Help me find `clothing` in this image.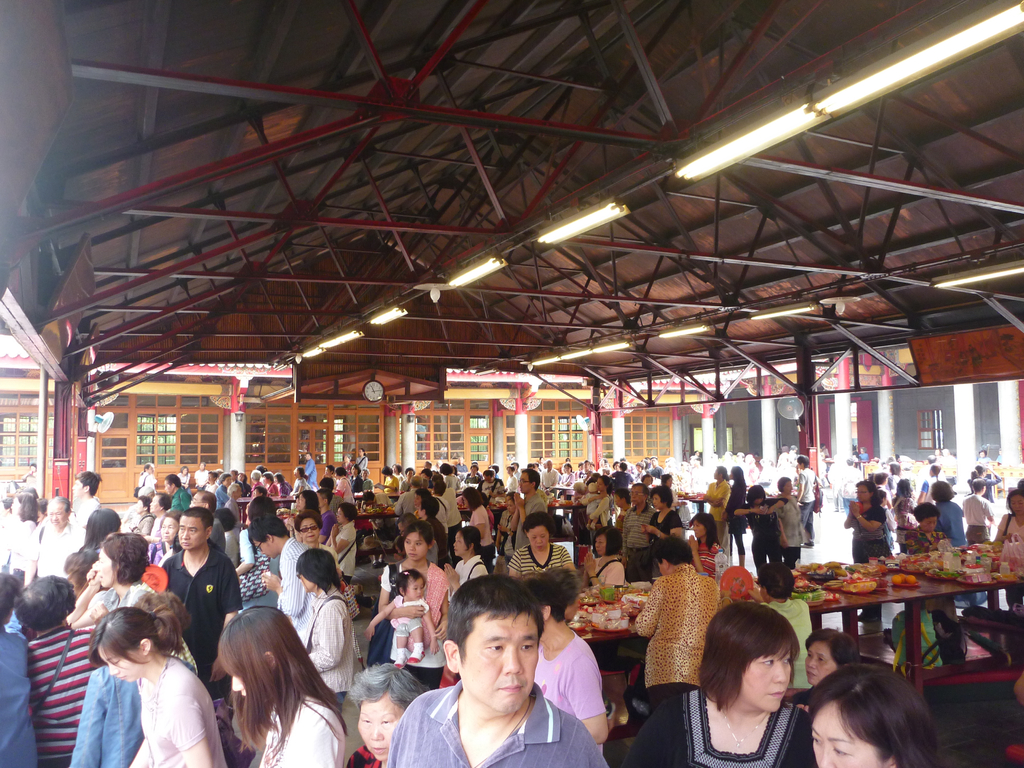
Found it: detection(274, 531, 316, 621).
